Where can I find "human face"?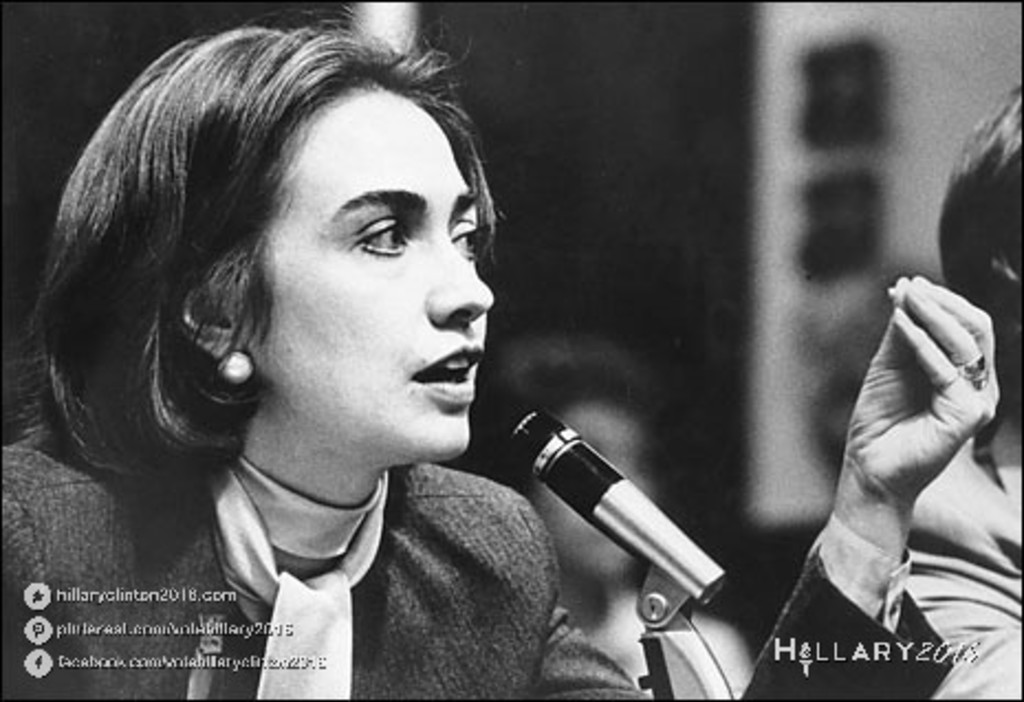
You can find it at [262,95,498,456].
